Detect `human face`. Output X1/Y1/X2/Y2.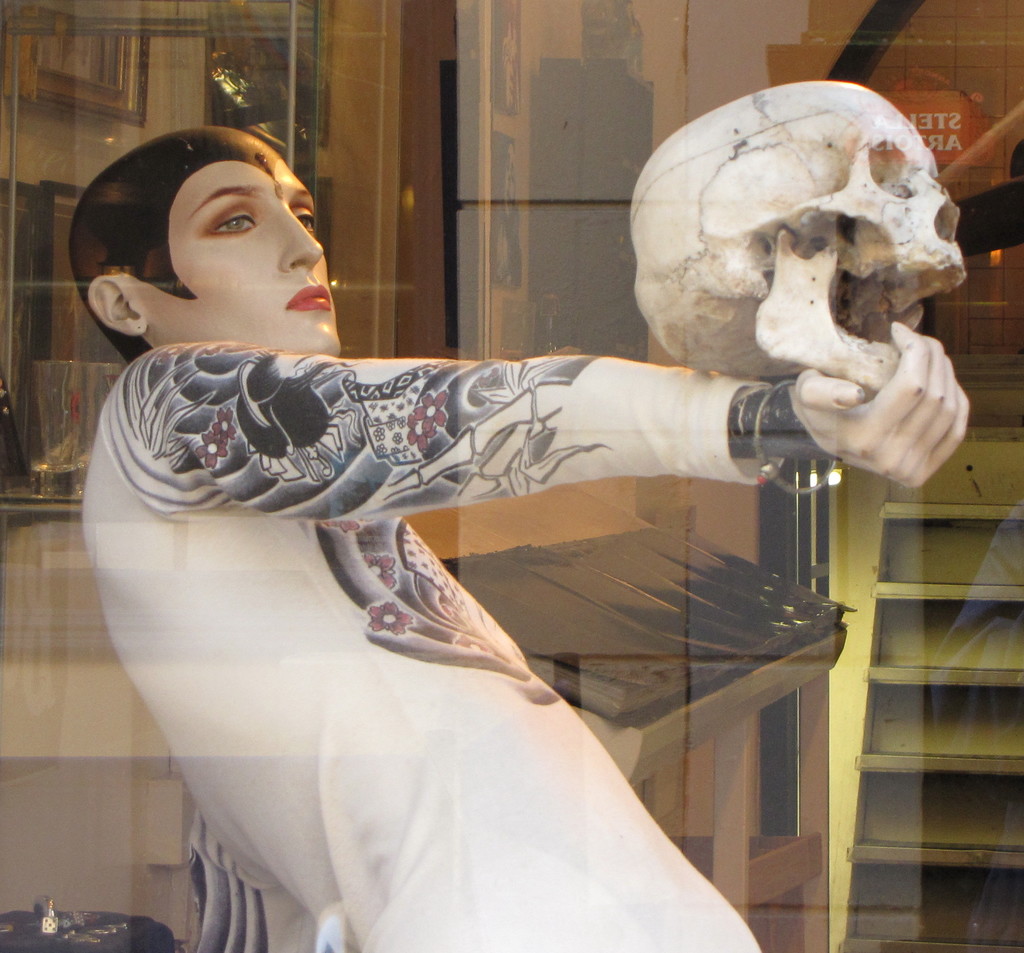
132/157/340/355.
